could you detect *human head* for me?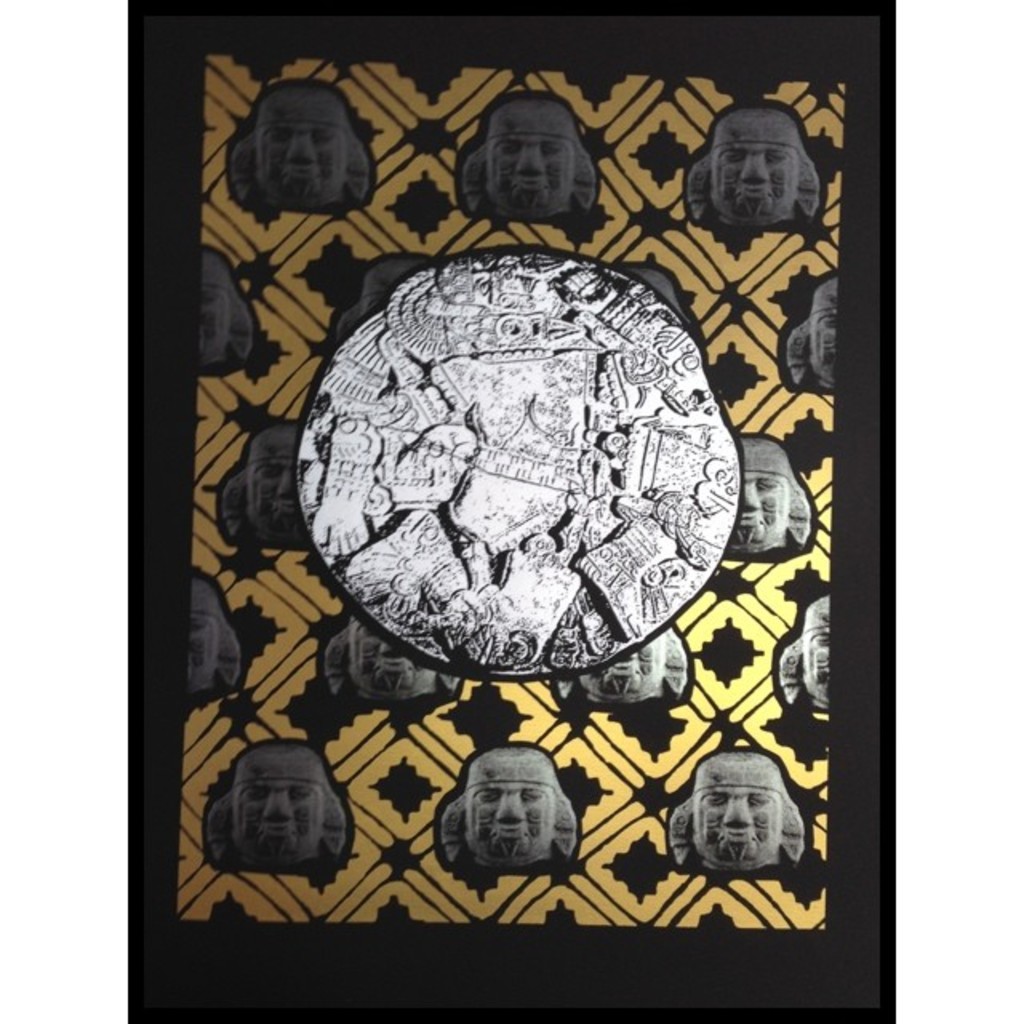
Detection result: bbox=(774, 589, 826, 707).
